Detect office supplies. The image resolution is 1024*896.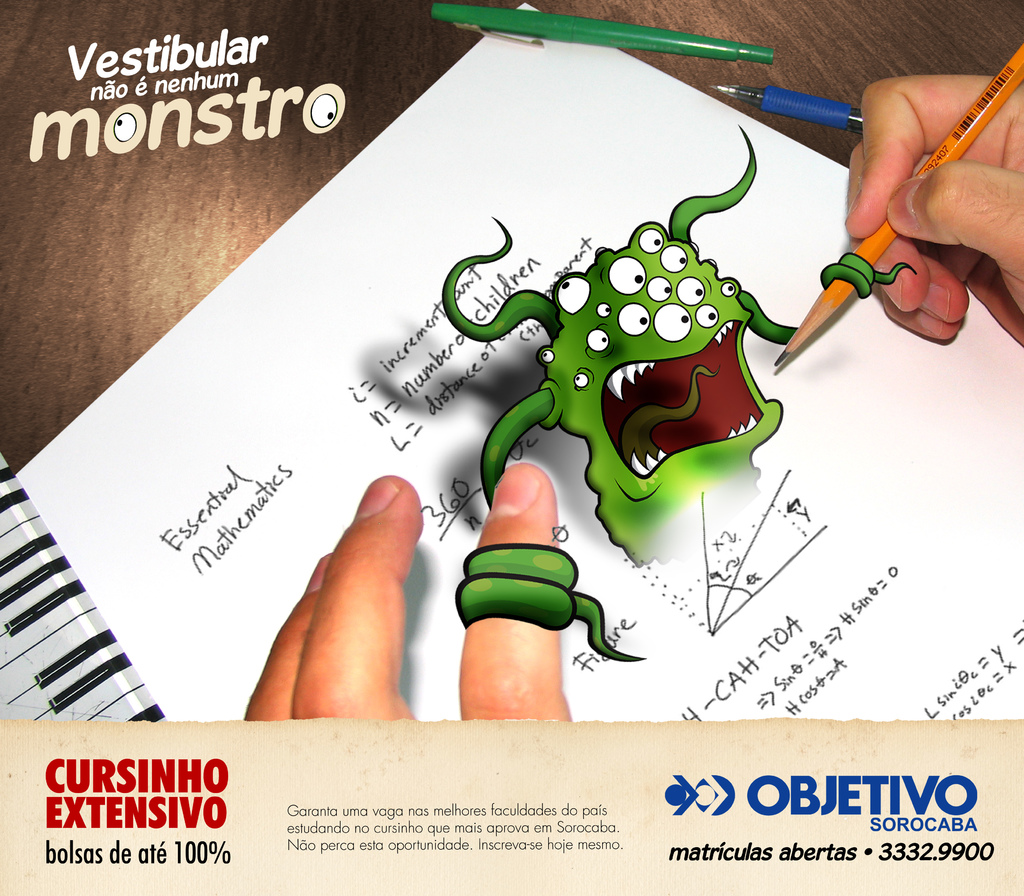
box(763, 60, 1020, 384).
